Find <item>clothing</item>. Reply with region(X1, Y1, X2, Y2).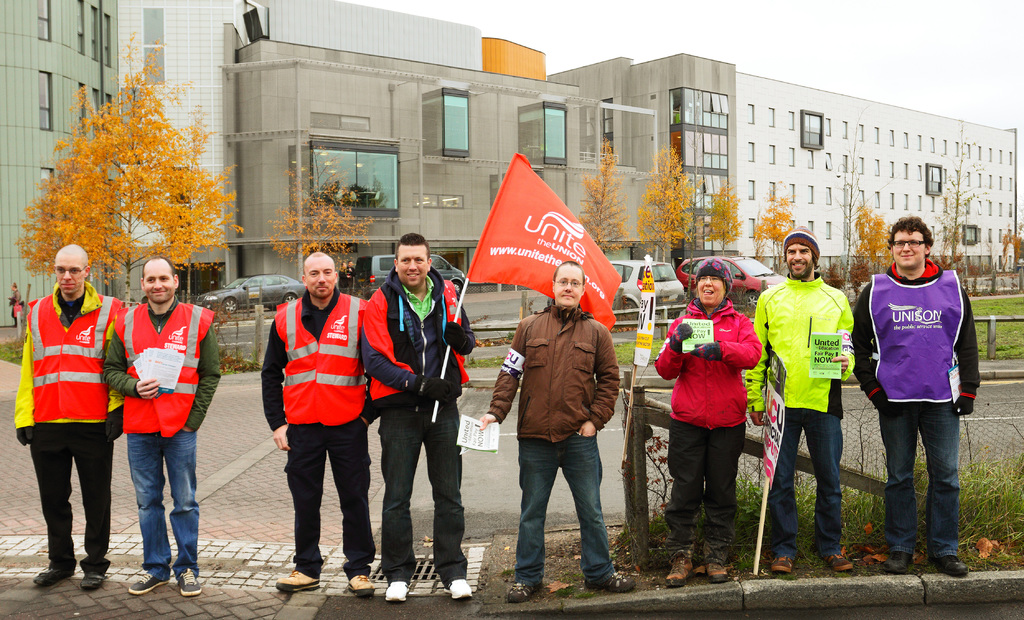
region(10, 280, 136, 424).
